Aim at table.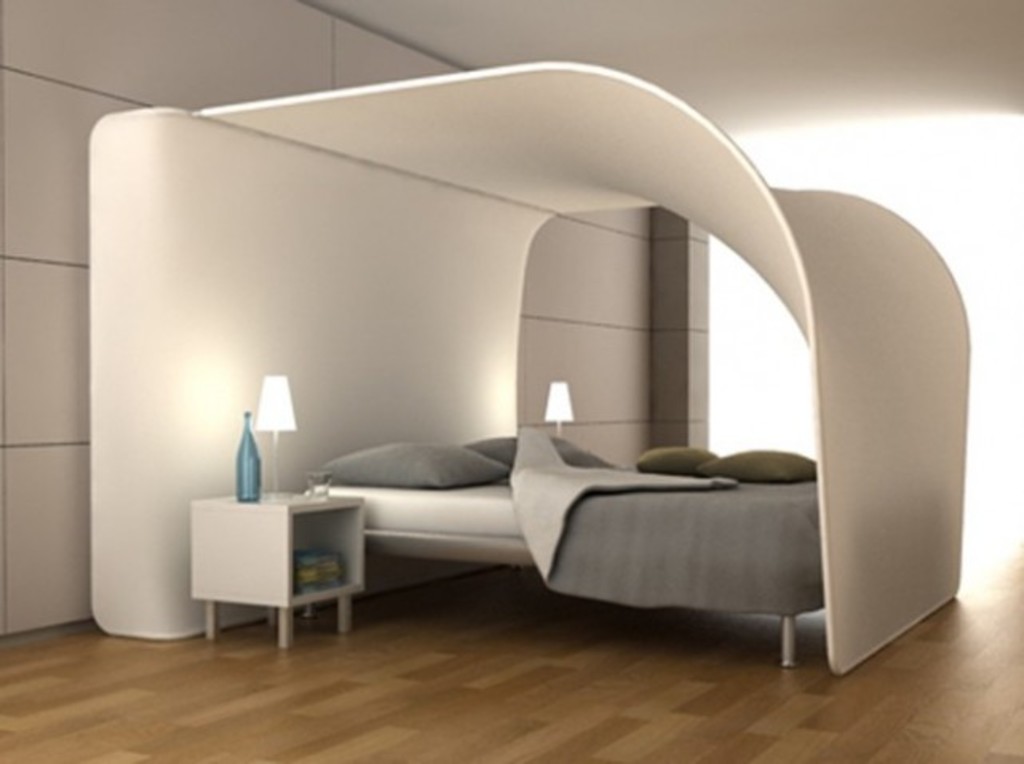
Aimed at box=[147, 475, 377, 657].
